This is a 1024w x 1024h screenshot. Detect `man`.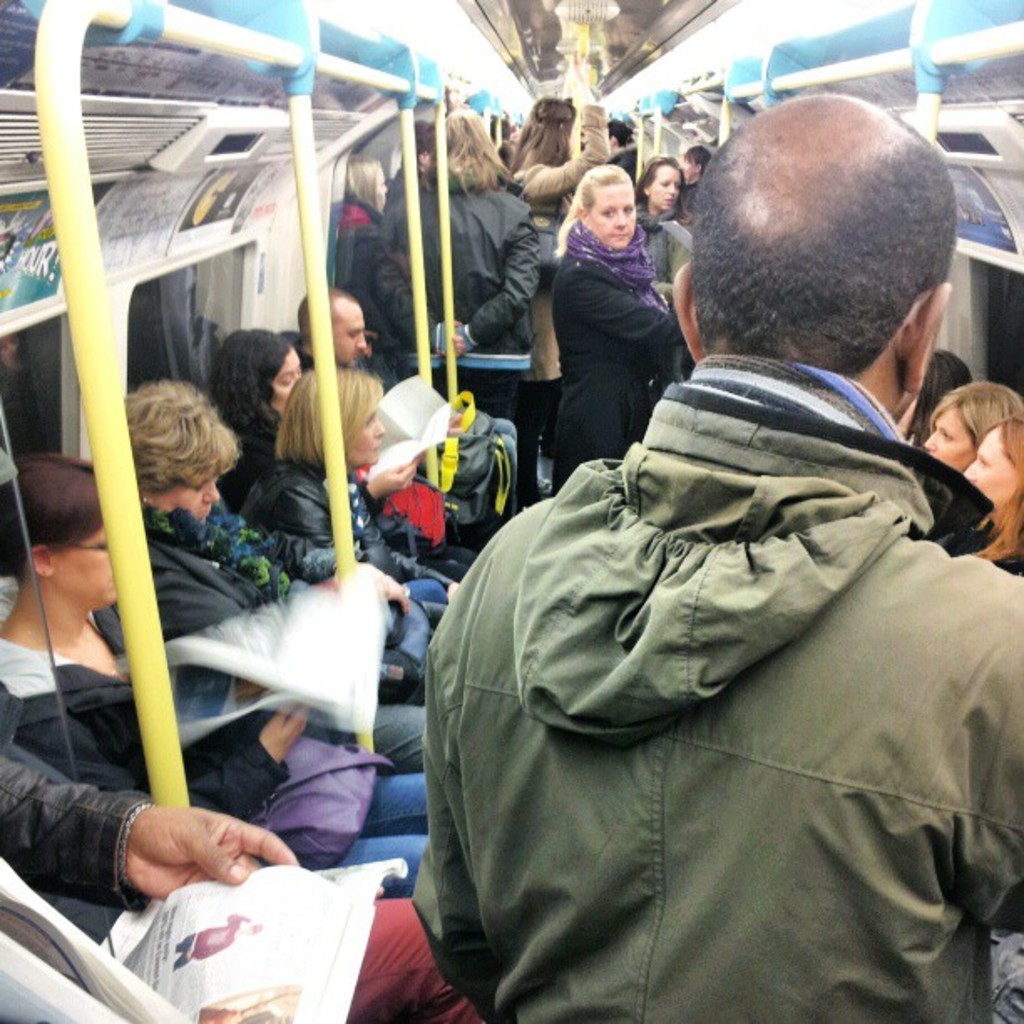
296/284/465/581.
